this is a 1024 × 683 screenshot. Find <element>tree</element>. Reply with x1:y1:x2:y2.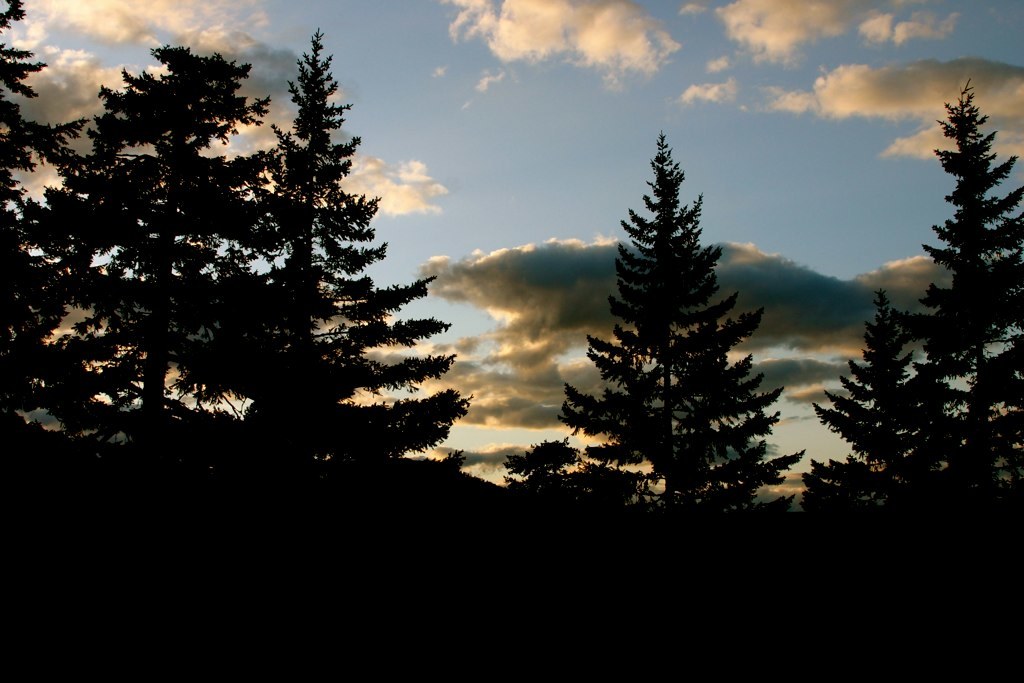
507:128:807:564.
